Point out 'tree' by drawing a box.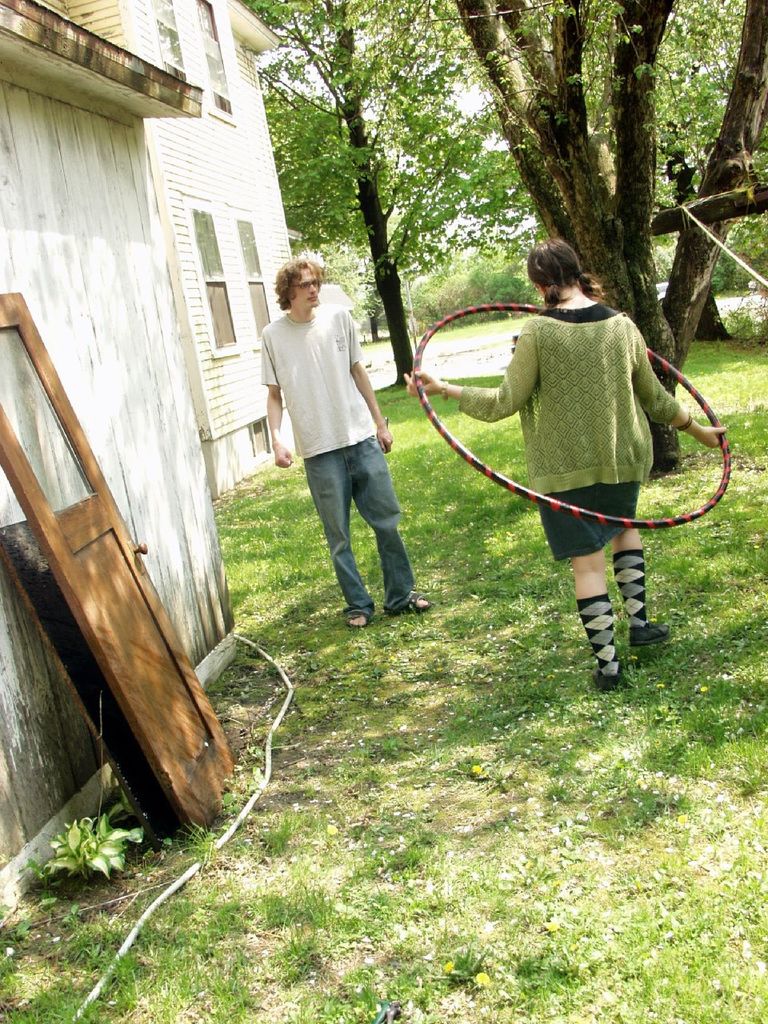
(232,0,537,394).
